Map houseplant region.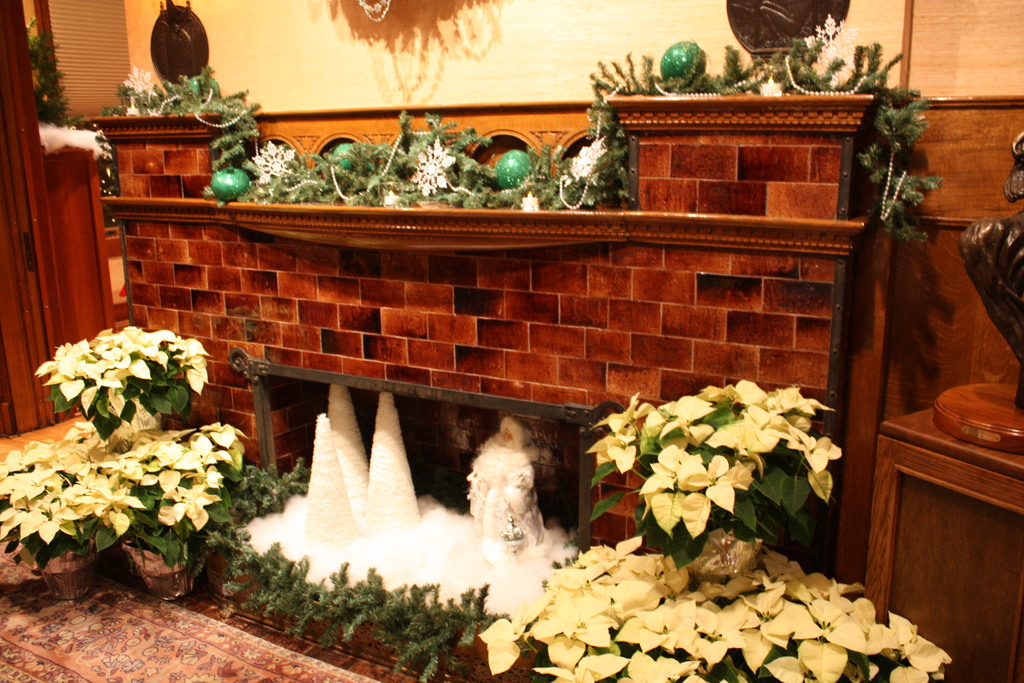
Mapped to box=[580, 375, 847, 575].
